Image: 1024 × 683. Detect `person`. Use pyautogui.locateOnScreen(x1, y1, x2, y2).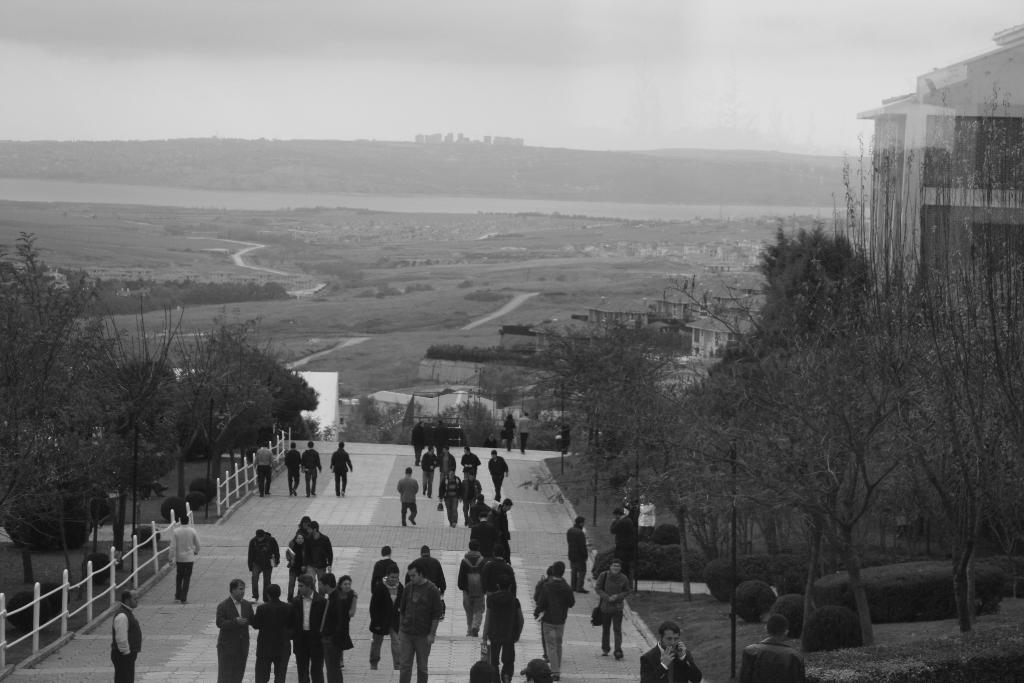
pyautogui.locateOnScreen(292, 568, 328, 682).
